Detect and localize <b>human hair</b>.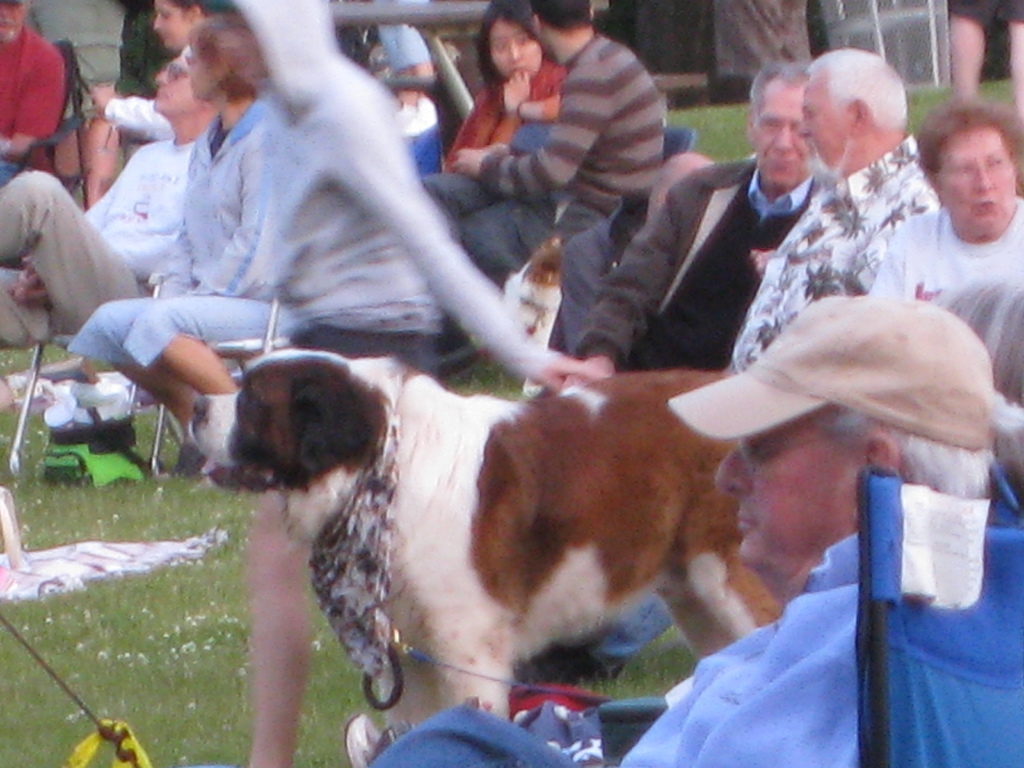
Localized at 915,97,1021,195.
